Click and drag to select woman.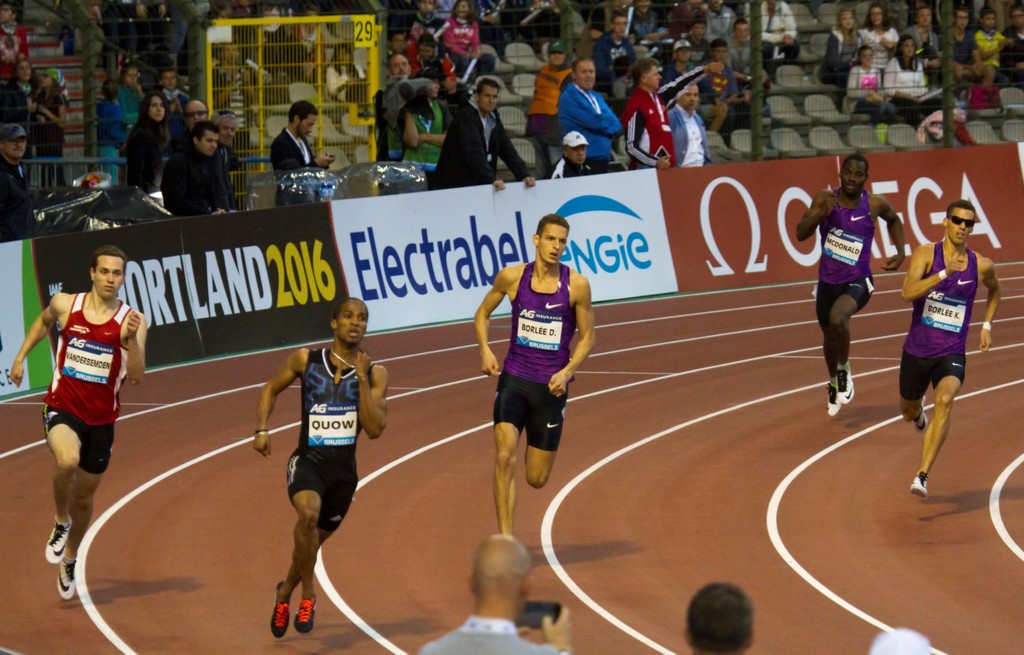
Selection: <region>819, 4, 868, 90</region>.
